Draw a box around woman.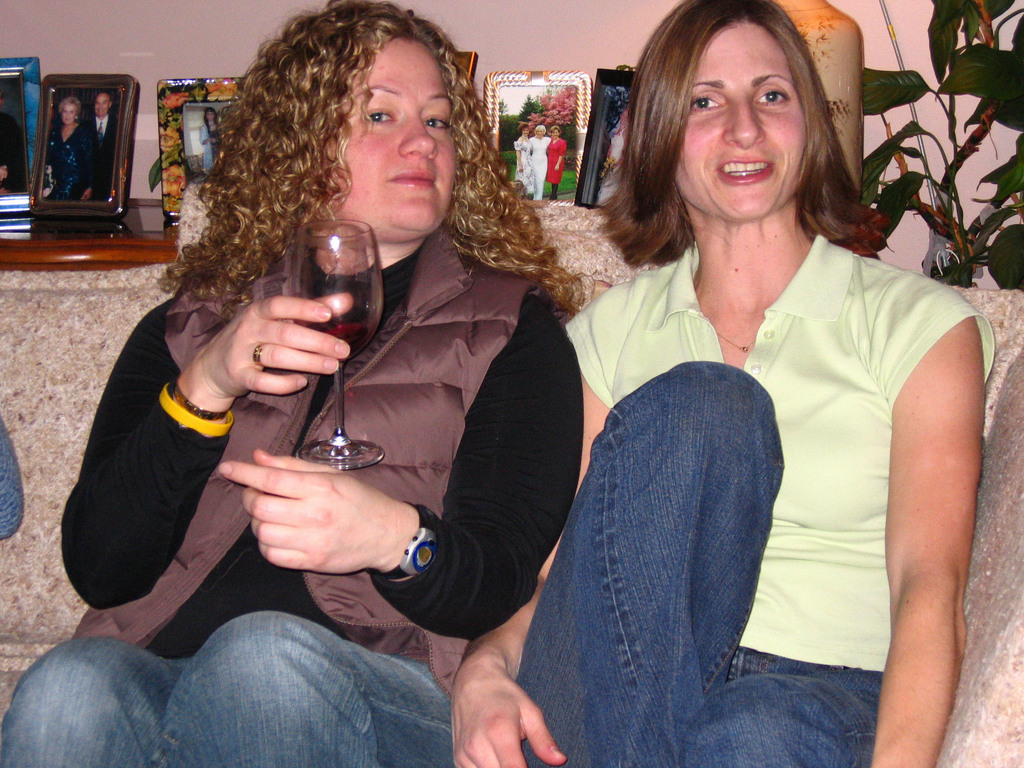
Rect(0, 3, 588, 767).
